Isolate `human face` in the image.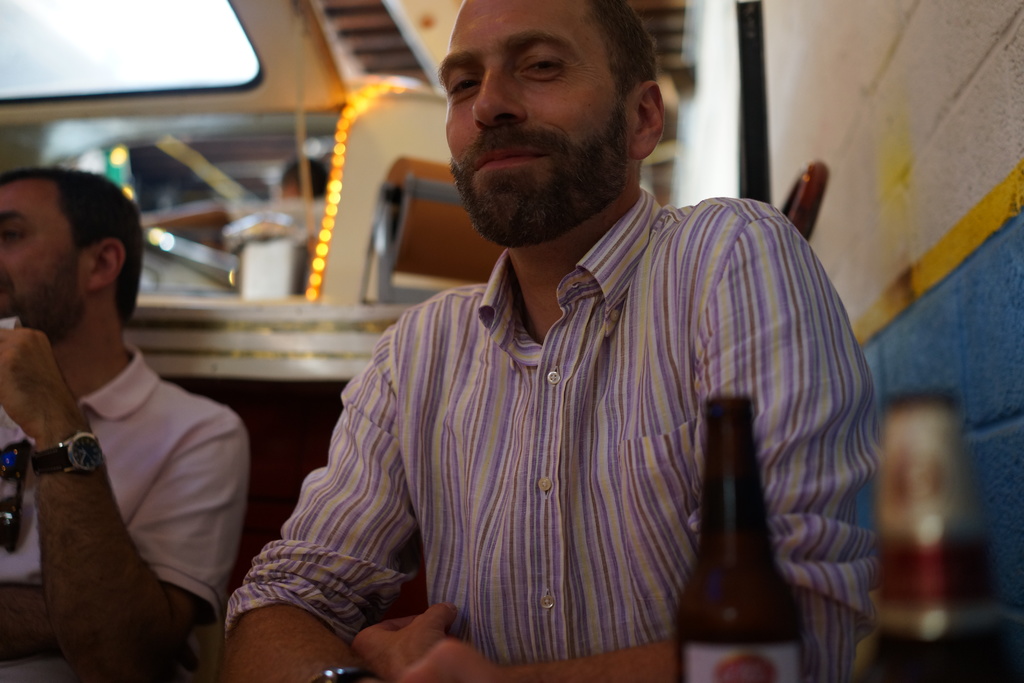
Isolated region: (left=438, top=0, right=628, bottom=252).
